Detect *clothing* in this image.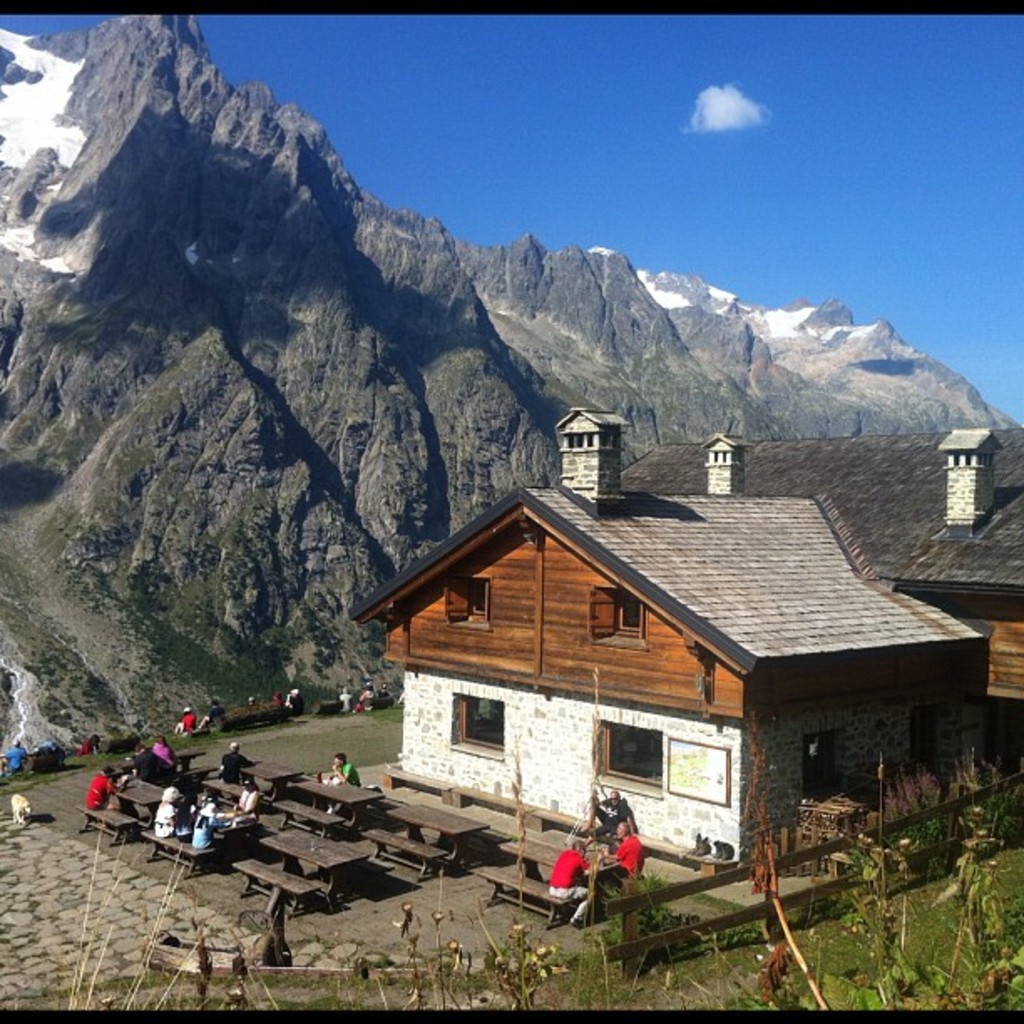
Detection: 221,746,256,786.
